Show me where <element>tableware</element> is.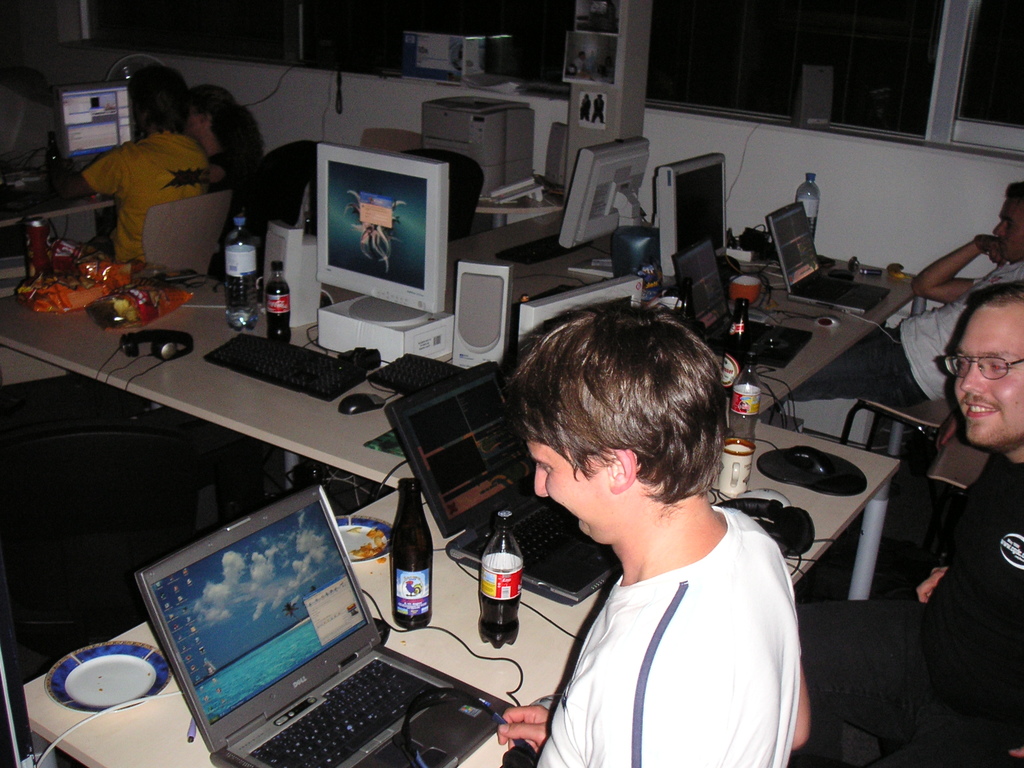
<element>tableware</element> is at rect(332, 511, 396, 569).
